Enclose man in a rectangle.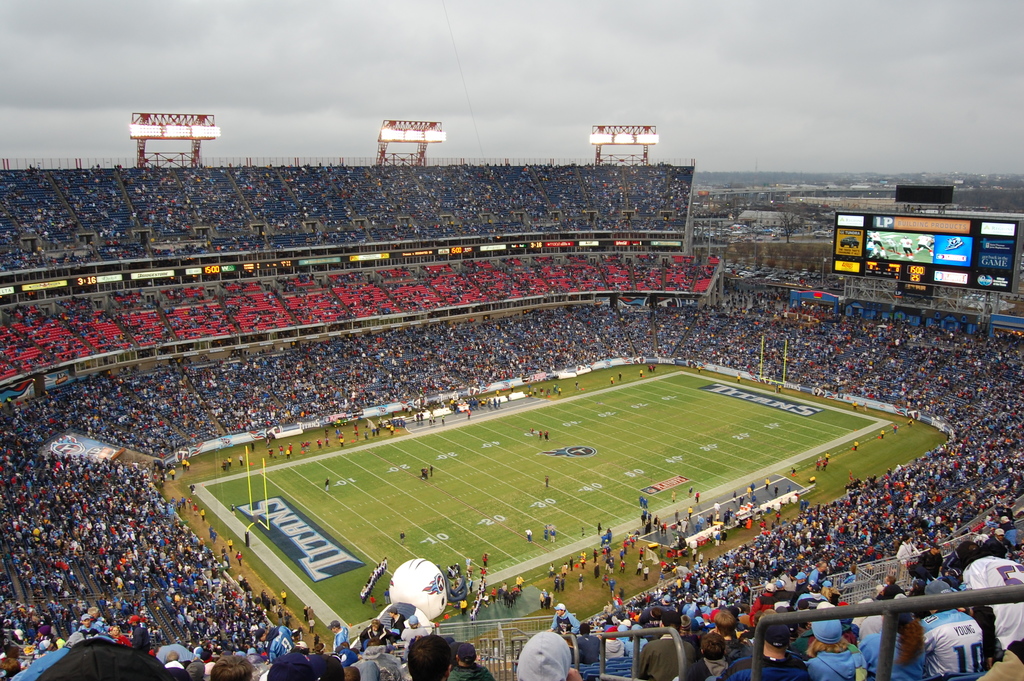
crop(920, 539, 943, 575).
